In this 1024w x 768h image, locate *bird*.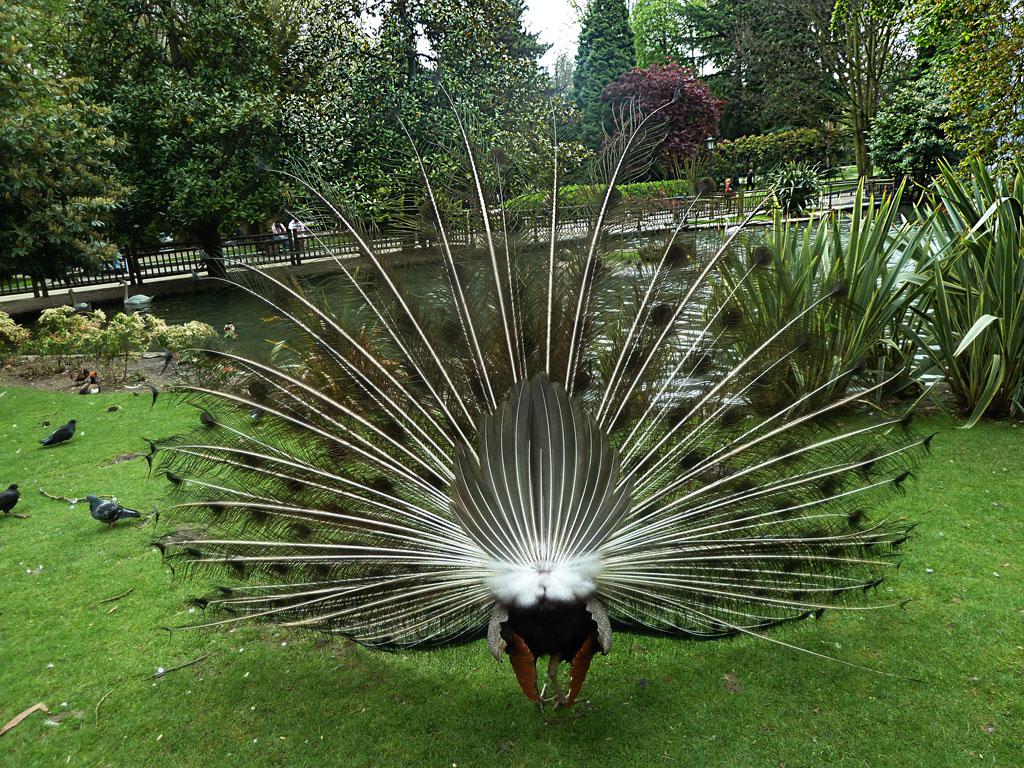
Bounding box: select_region(143, 120, 907, 615).
